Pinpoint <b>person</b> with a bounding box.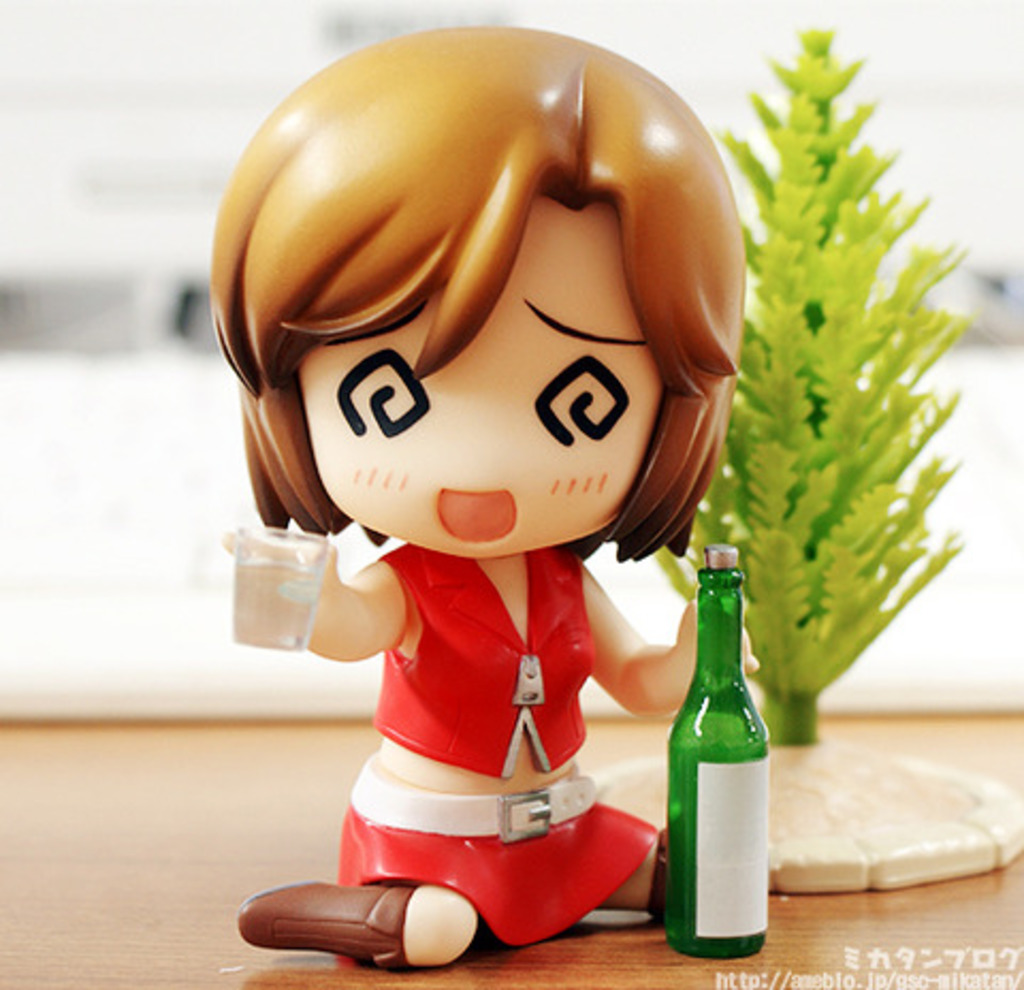
bbox=(156, 21, 791, 958).
